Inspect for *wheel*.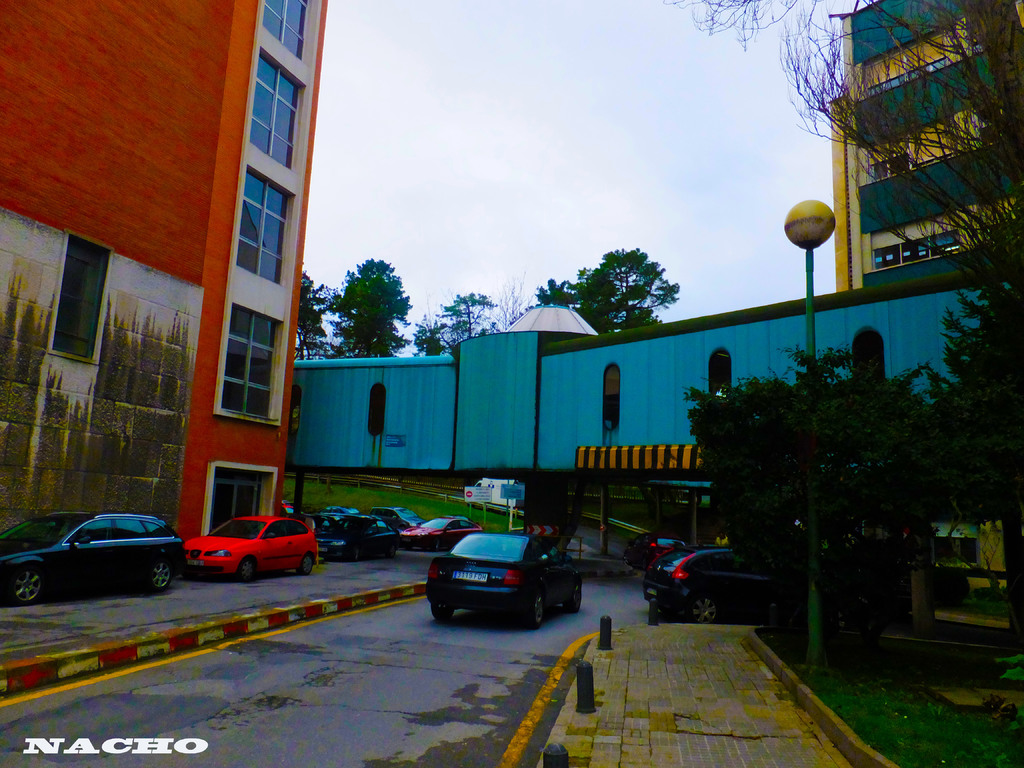
Inspection: crop(235, 559, 255, 582).
